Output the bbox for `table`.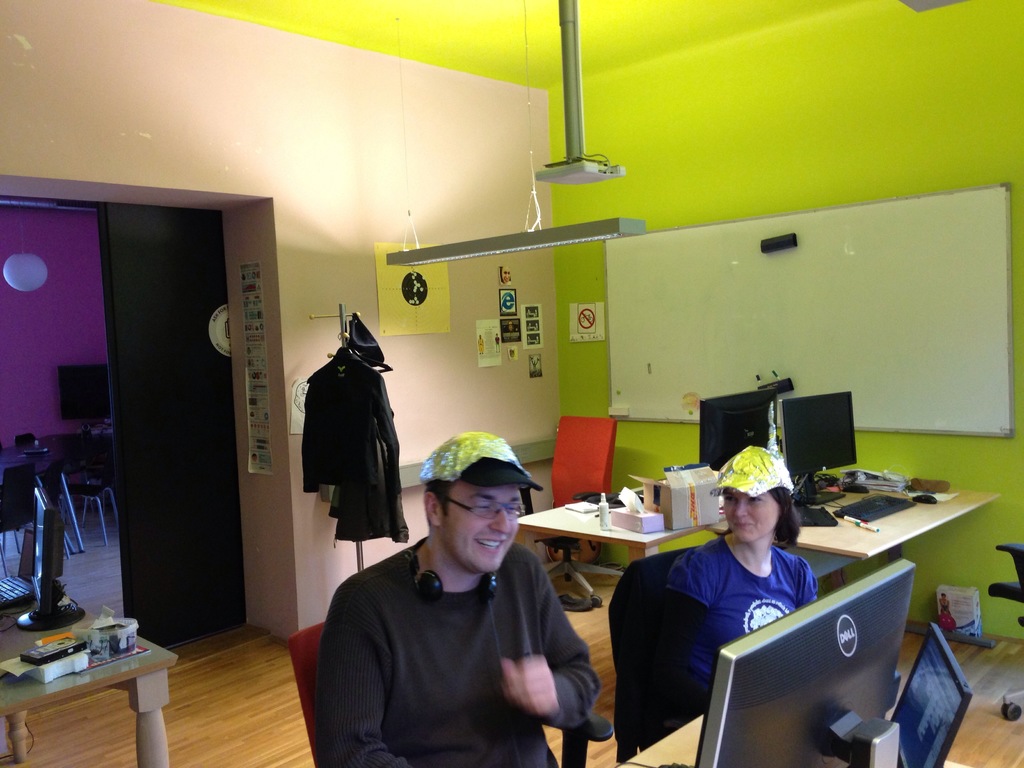
[left=4, top=596, right=179, bottom=759].
